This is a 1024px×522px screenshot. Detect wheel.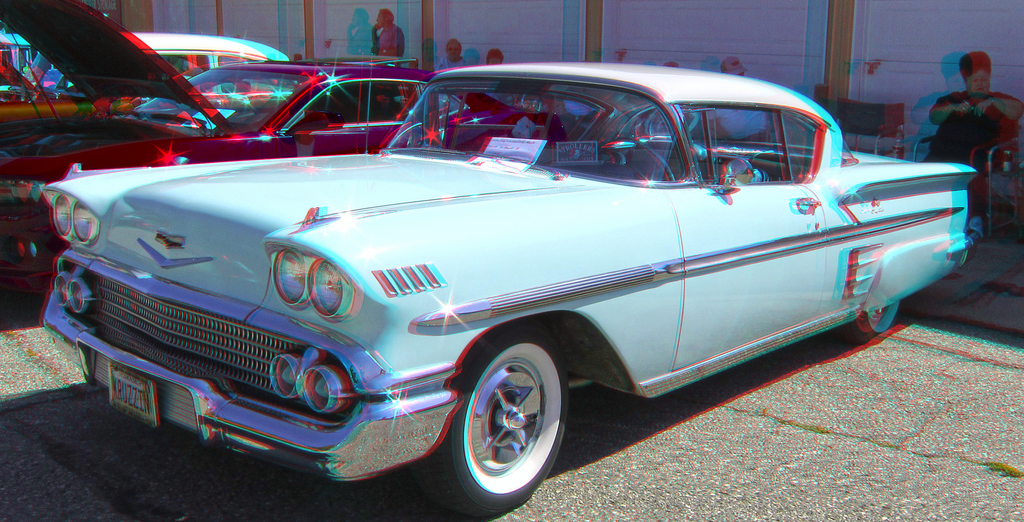
rect(848, 292, 911, 341).
